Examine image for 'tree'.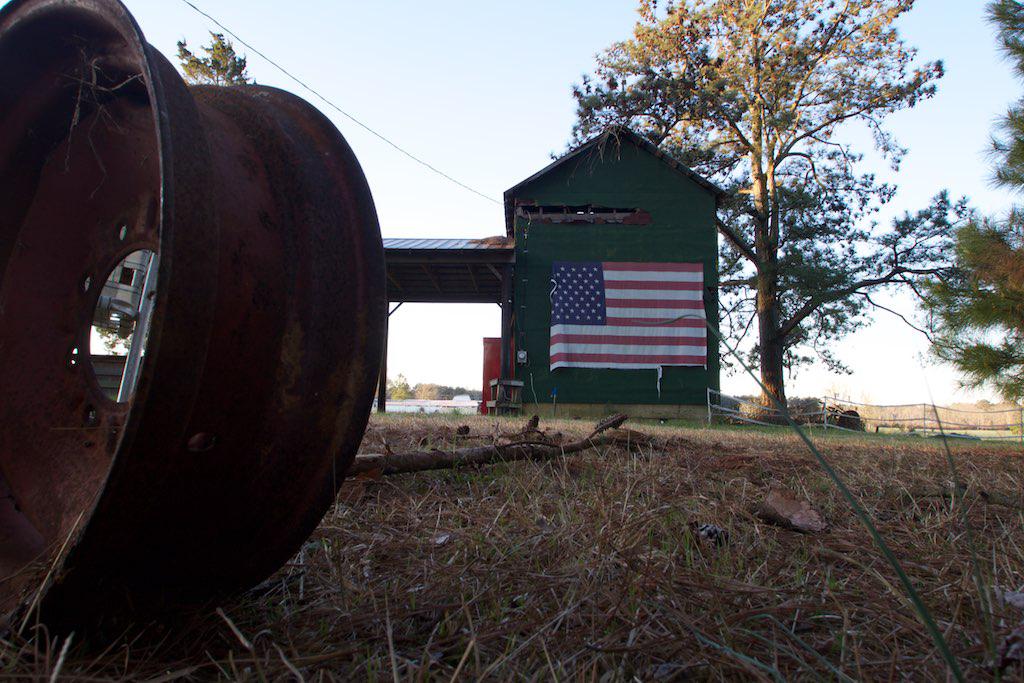
Examination result: [909, 0, 1023, 407].
